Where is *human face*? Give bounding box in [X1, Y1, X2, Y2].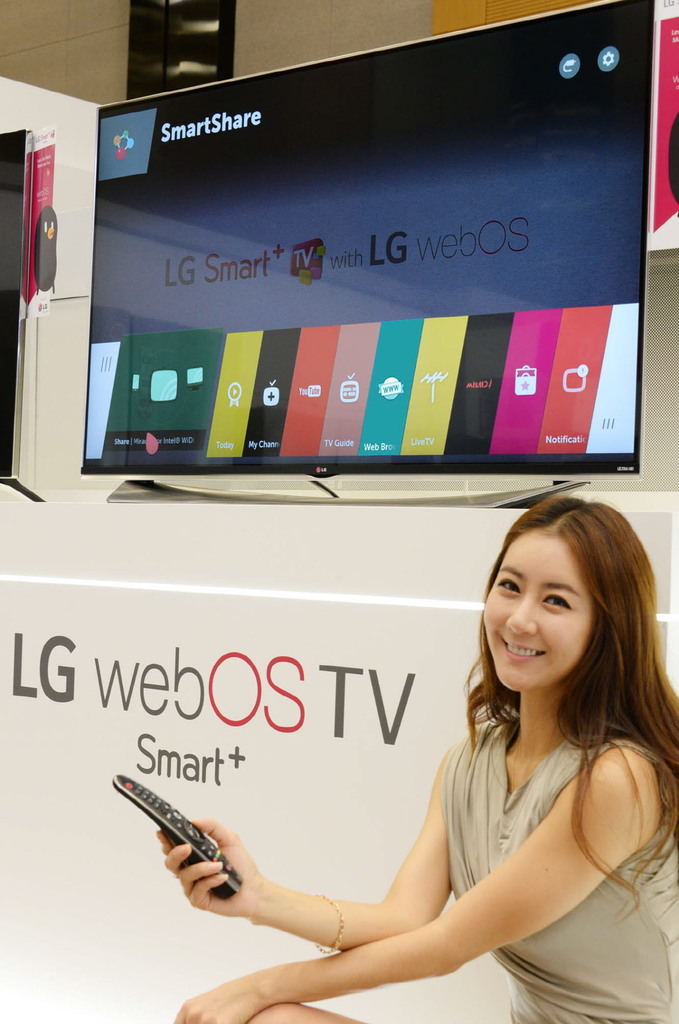
[486, 529, 593, 692].
